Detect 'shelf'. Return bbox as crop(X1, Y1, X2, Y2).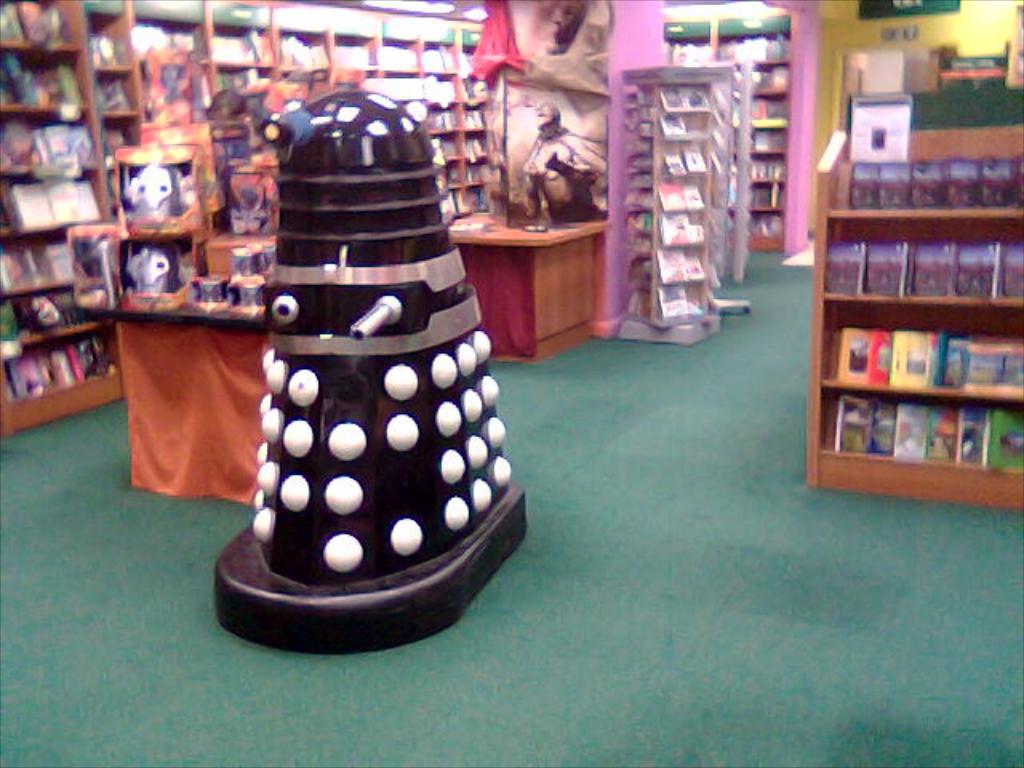
crop(734, 24, 792, 62).
